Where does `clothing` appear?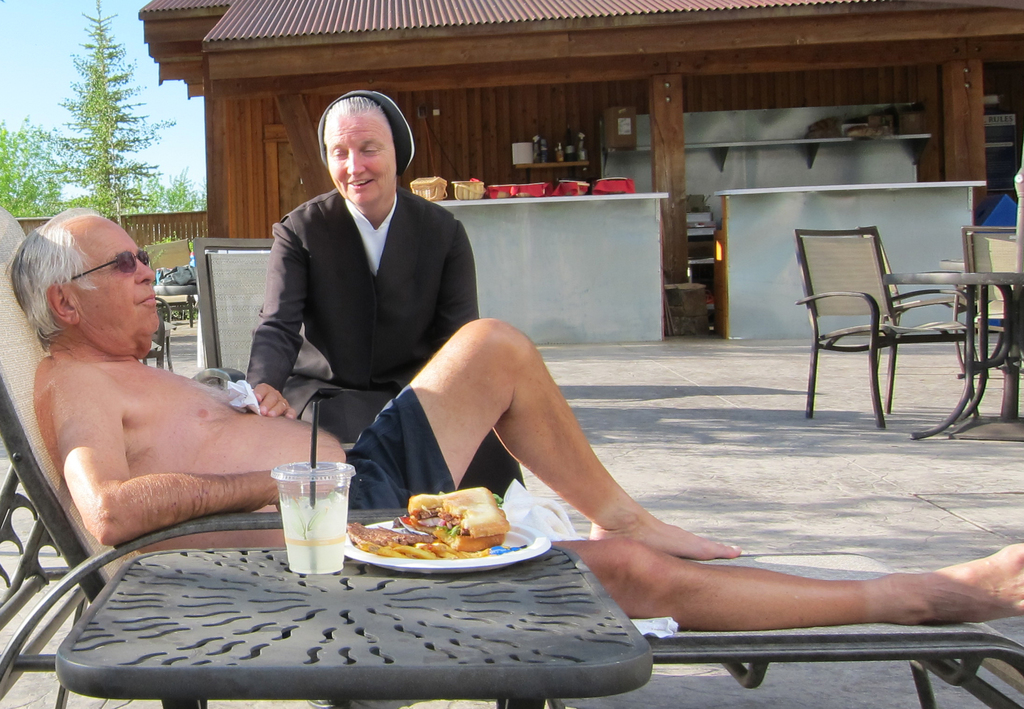
Appears at [x1=232, y1=113, x2=495, y2=483].
